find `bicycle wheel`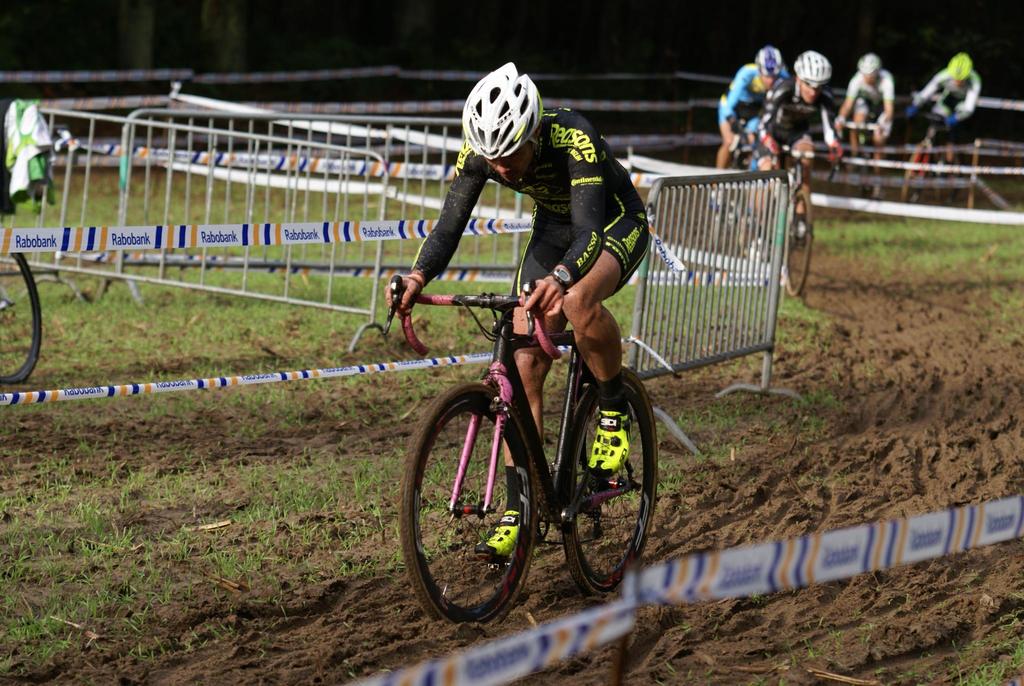
783:186:814:300
